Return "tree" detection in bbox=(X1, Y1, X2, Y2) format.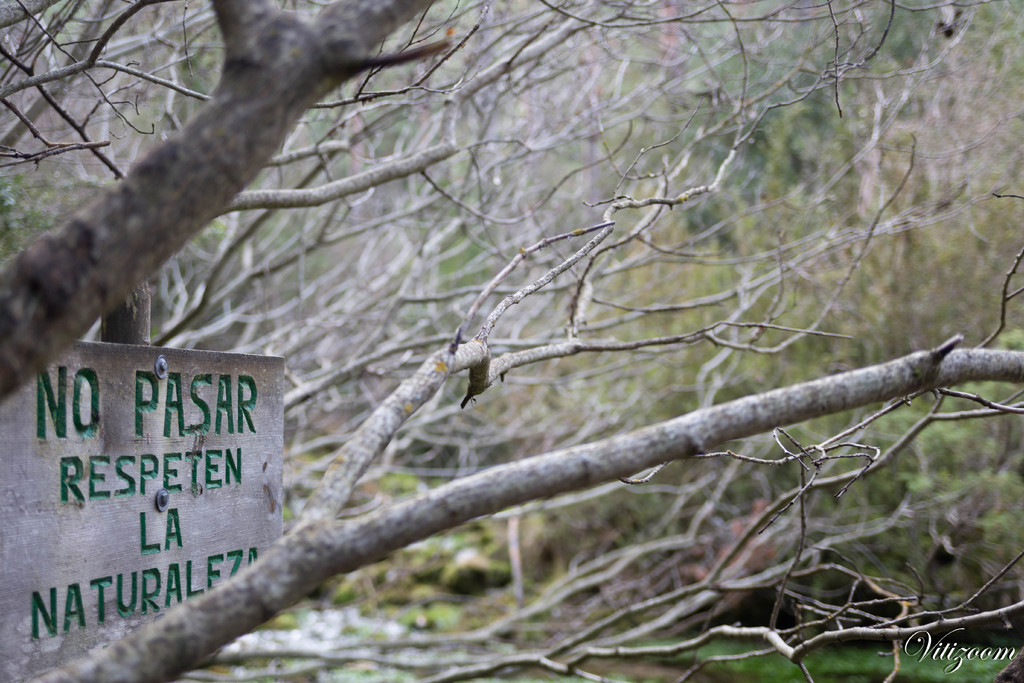
bbox=(355, 0, 1018, 682).
